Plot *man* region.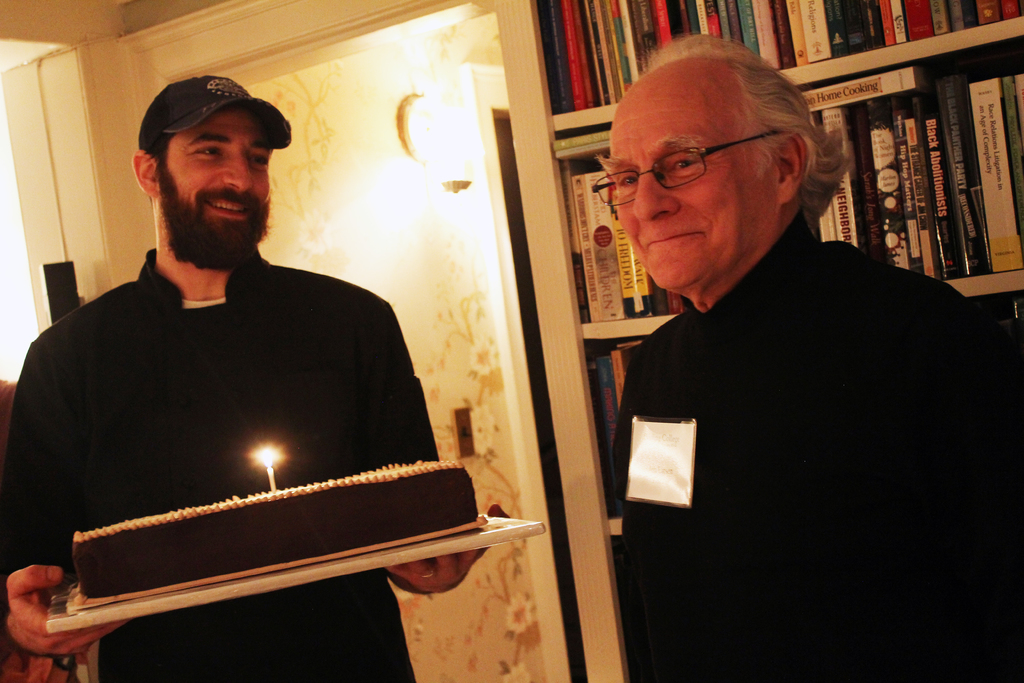
Plotted at BBox(0, 74, 496, 682).
